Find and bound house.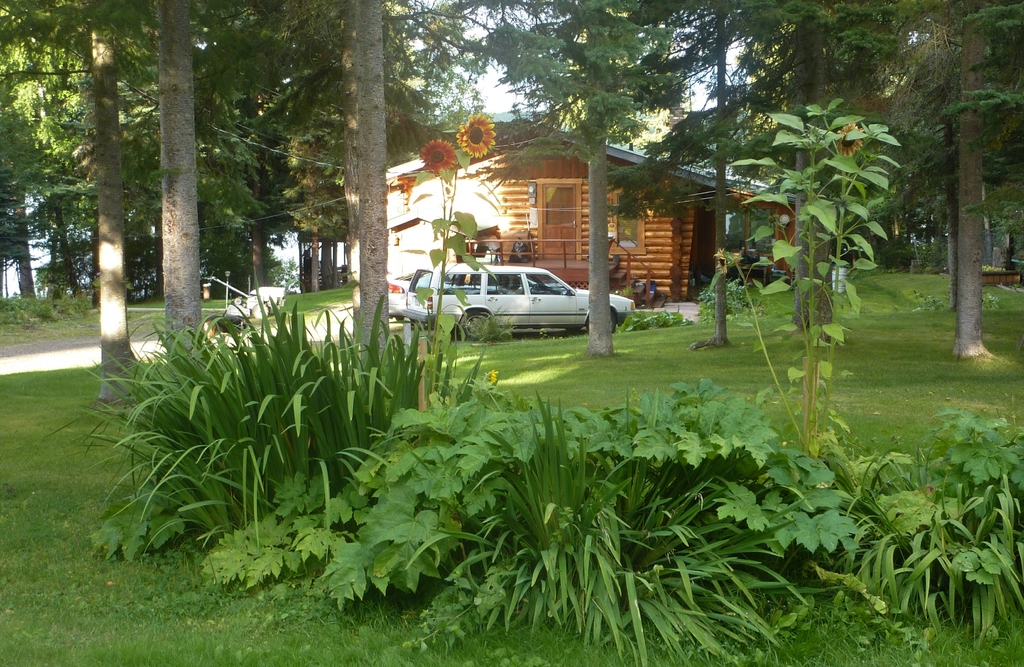
Bound: bbox=[304, 114, 797, 298].
